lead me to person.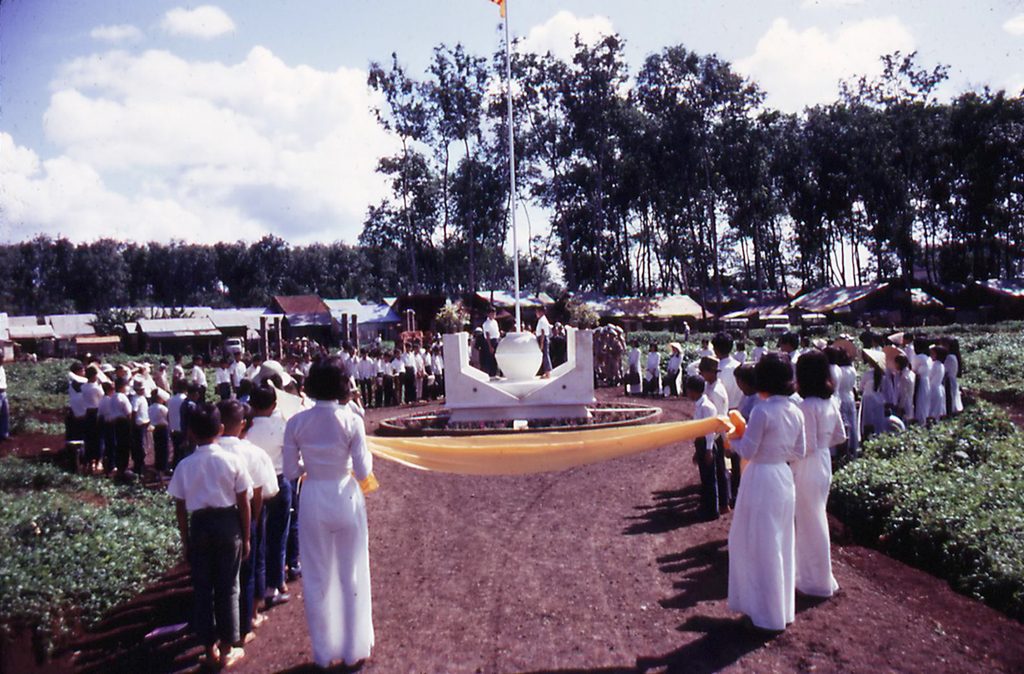
Lead to <box>236,400,281,624</box>.
